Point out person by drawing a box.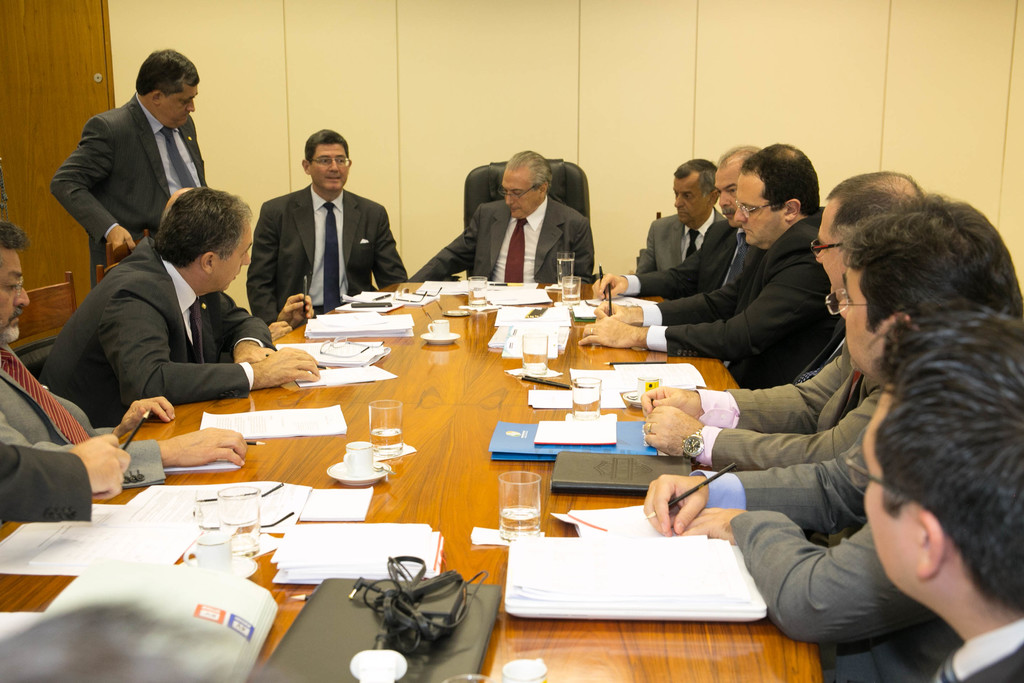
box(408, 146, 596, 284).
